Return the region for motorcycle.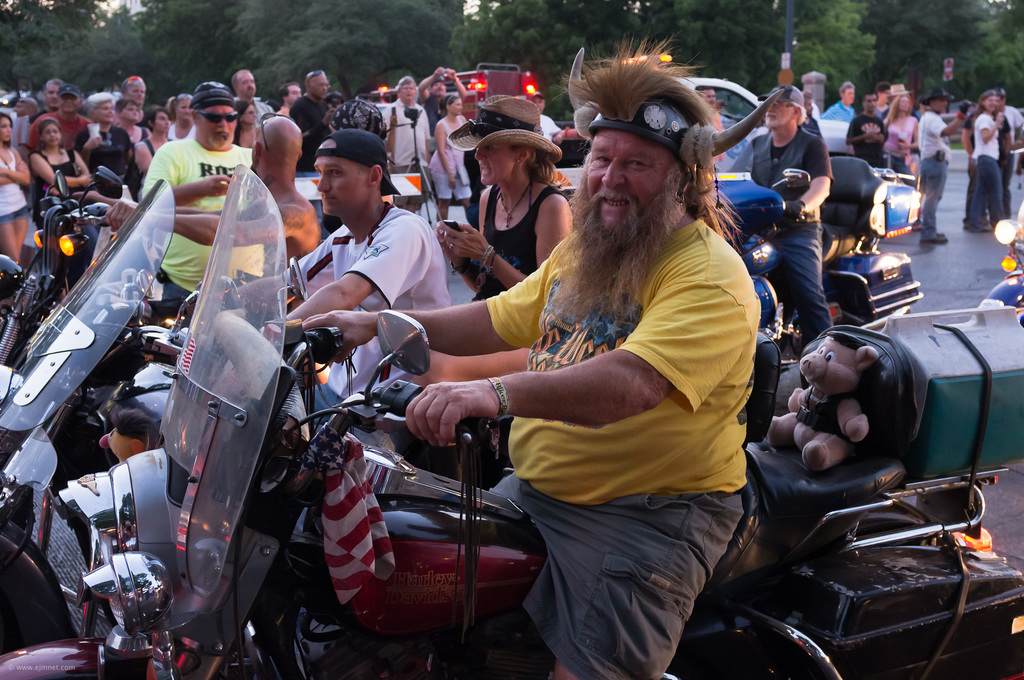
bbox(972, 206, 1023, 325).
